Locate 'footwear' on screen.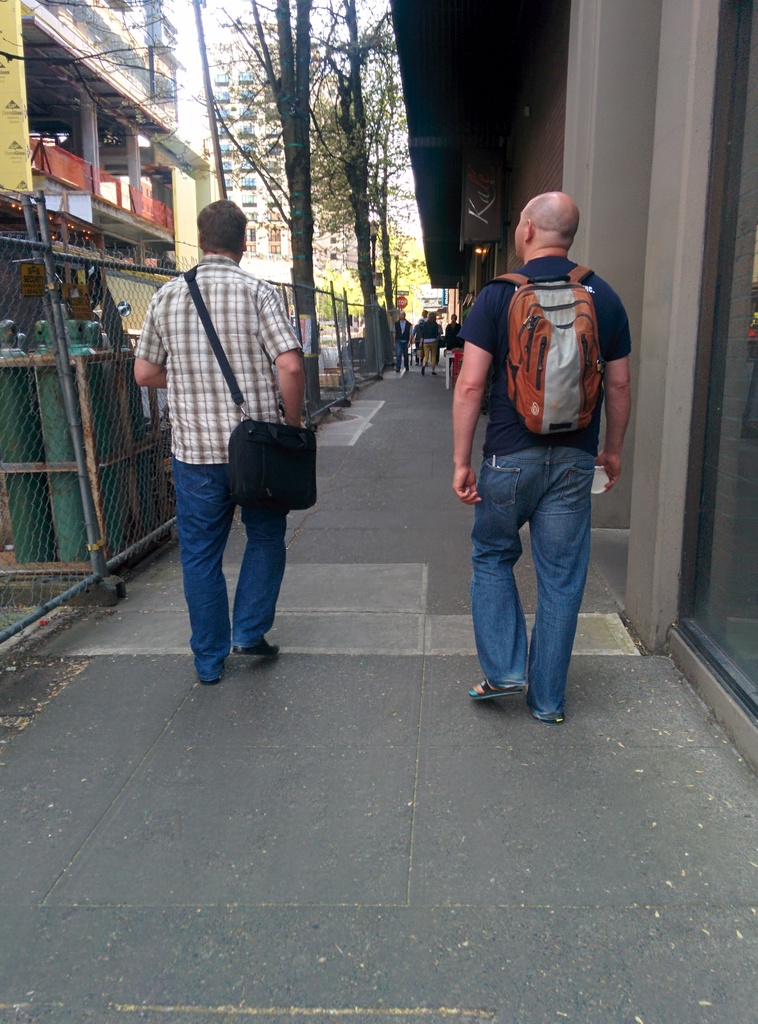
On screen at BBox(230, 639, 280, 657).
